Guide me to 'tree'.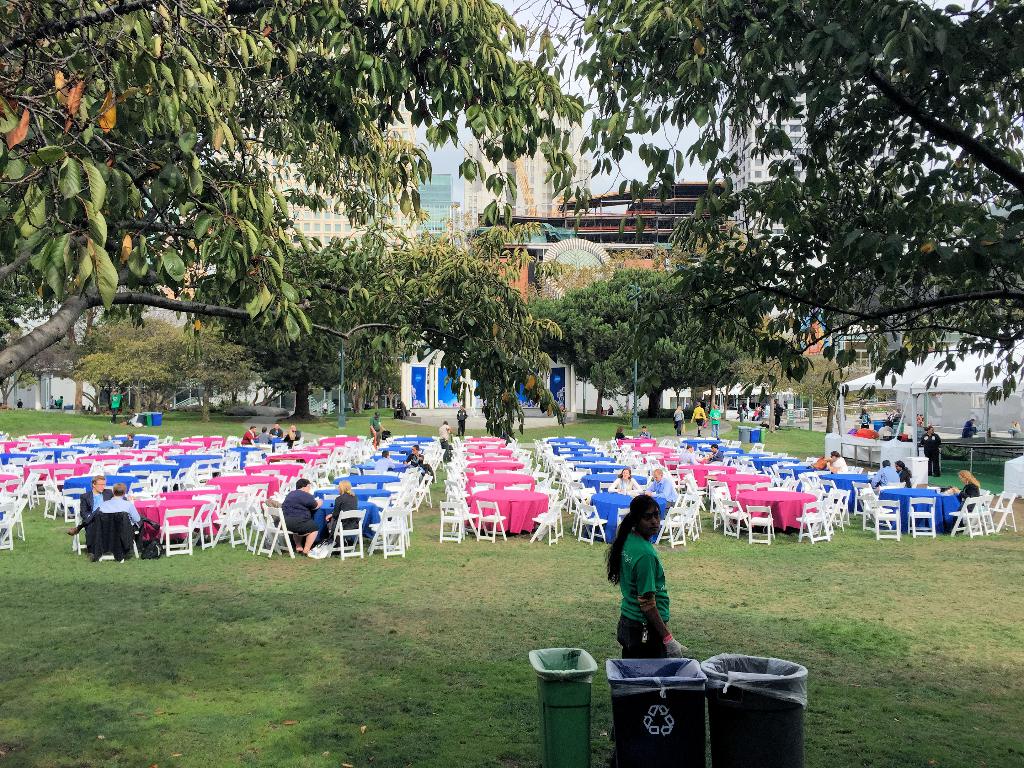
Guidance: <box>522,266,758,420</box>.
